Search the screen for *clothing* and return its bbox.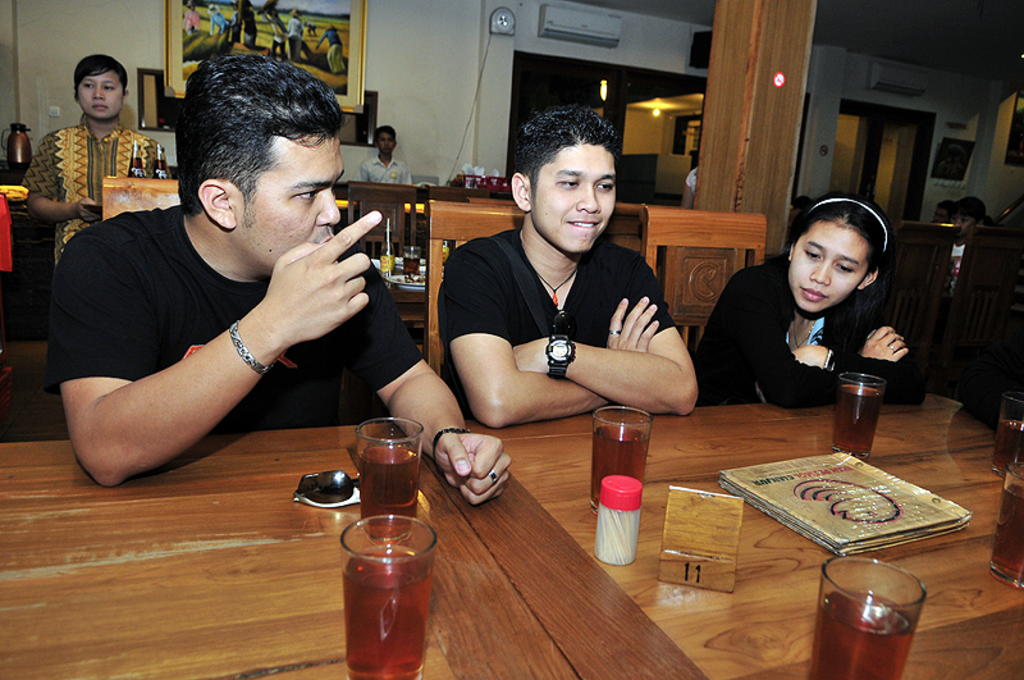
Found: bbox(211, 12, 229, 33).
